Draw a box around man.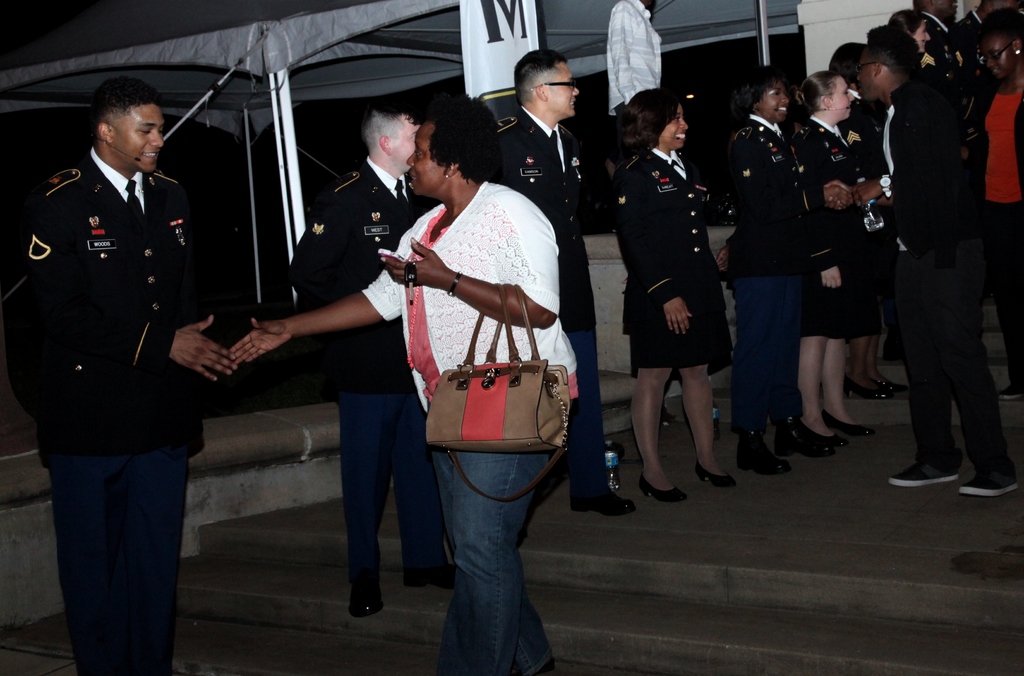
[25, 75, 240, 675].
